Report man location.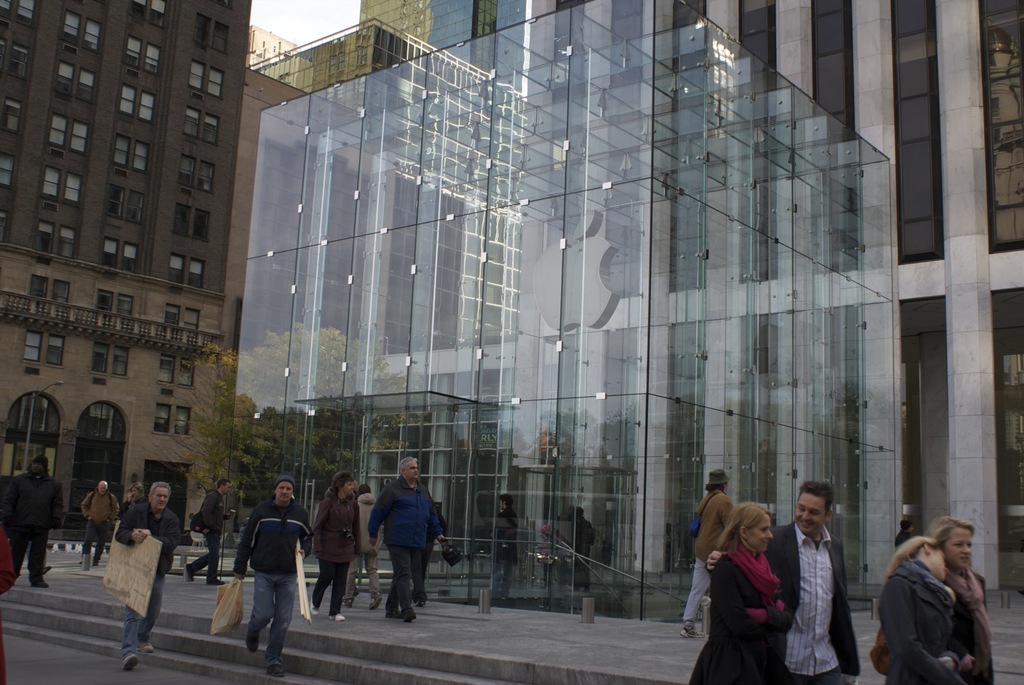
Report: {"x1": 369, "y1": 454, "x2": 447, "y2": 622}.
